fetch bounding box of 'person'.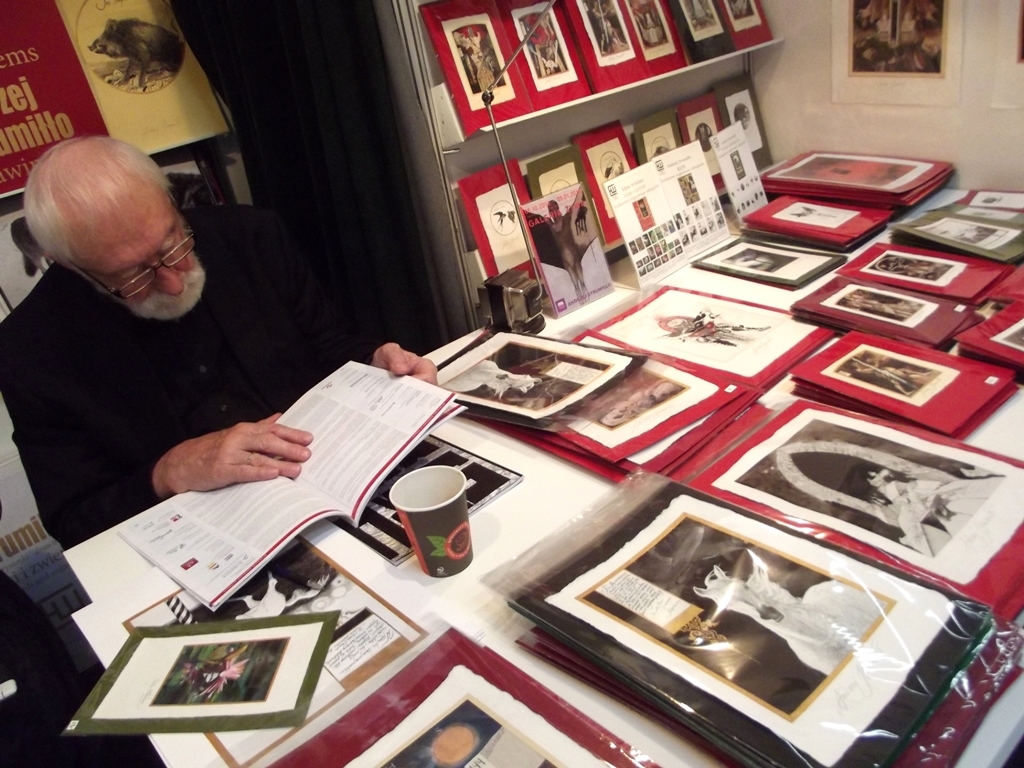
Bbox: 0, 137, 438, 553.
